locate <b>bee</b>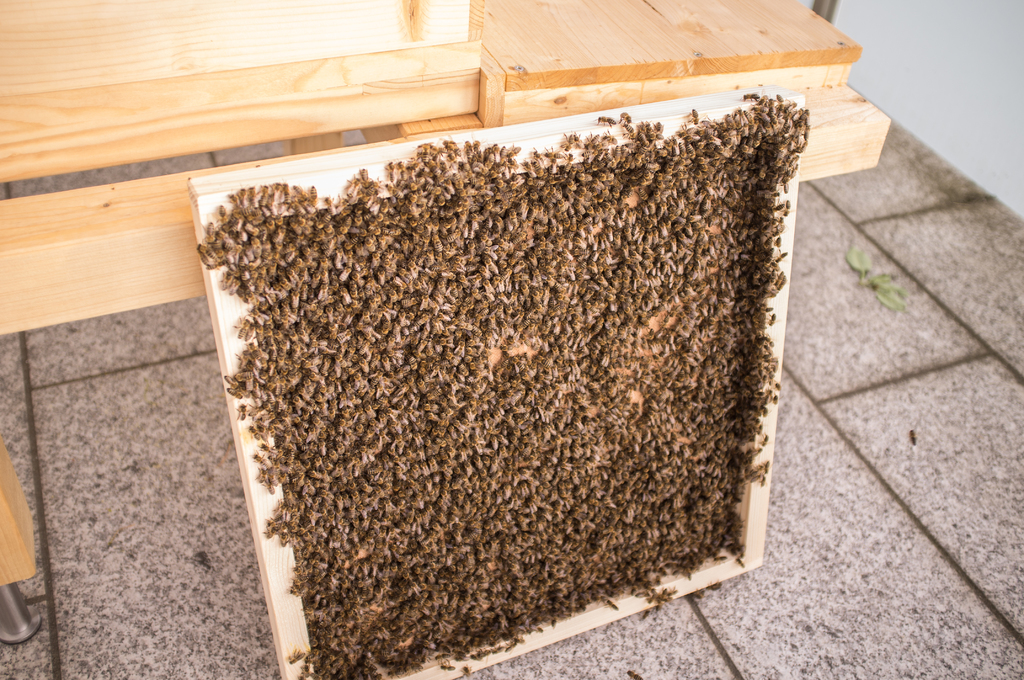
(x1=399, y1=175, x2=406, y2=189)
